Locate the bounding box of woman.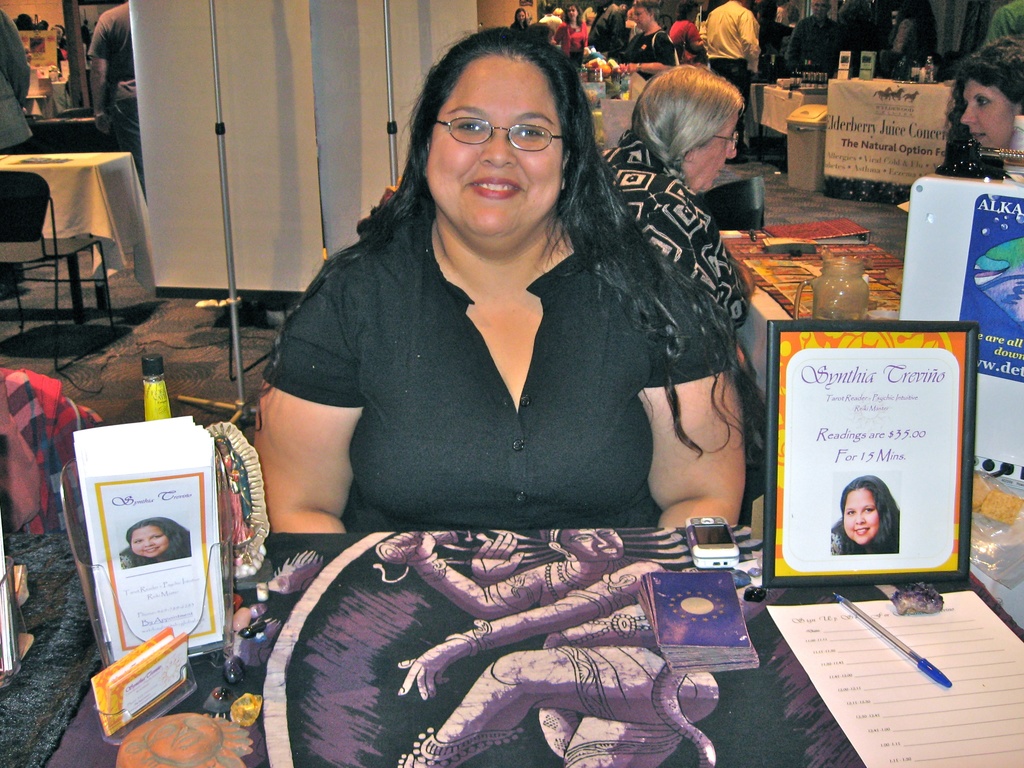
Bounding box: <box>619,0,678,84</box>.
